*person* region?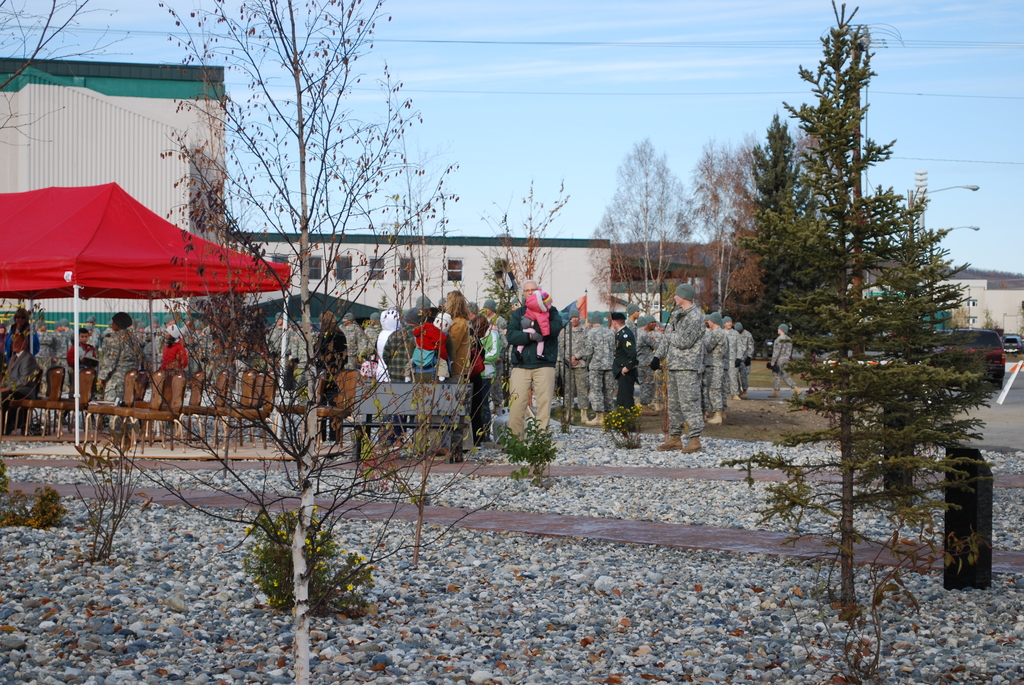
bbox(87, 317, 99, 340)
